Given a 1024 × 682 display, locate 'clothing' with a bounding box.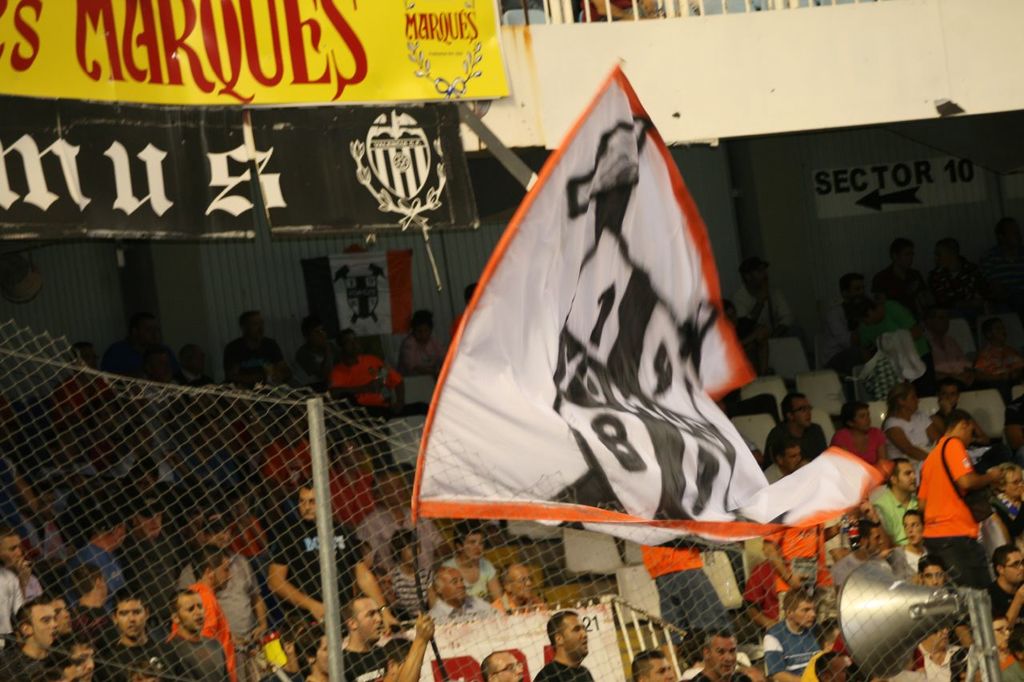
Located: locate(919, 421, 1003, 607).
